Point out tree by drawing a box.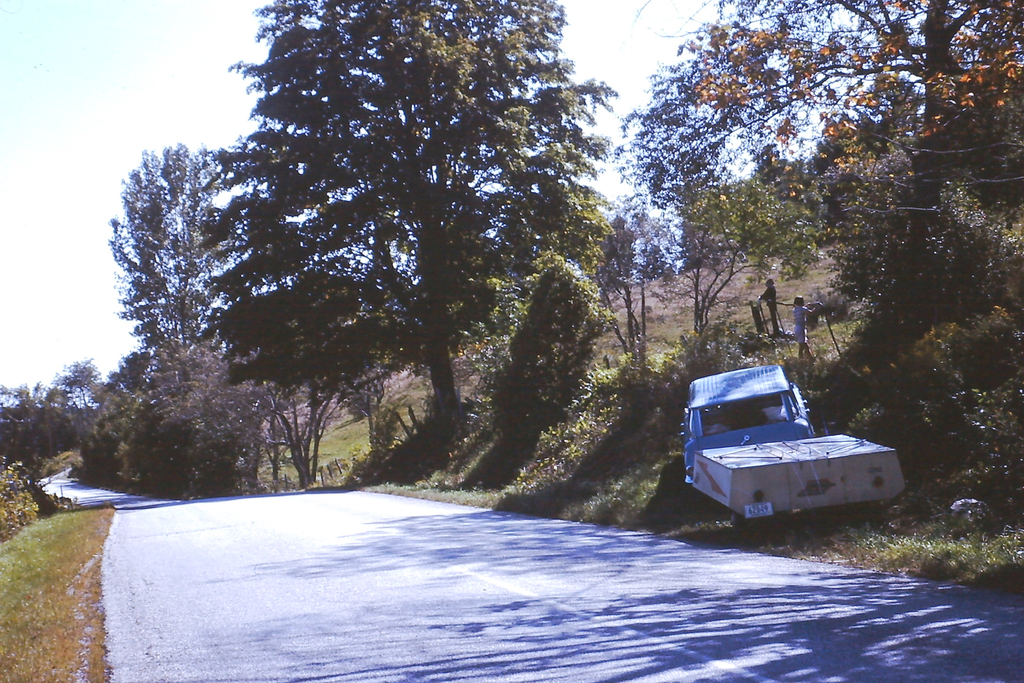
620/0/1023/431.
